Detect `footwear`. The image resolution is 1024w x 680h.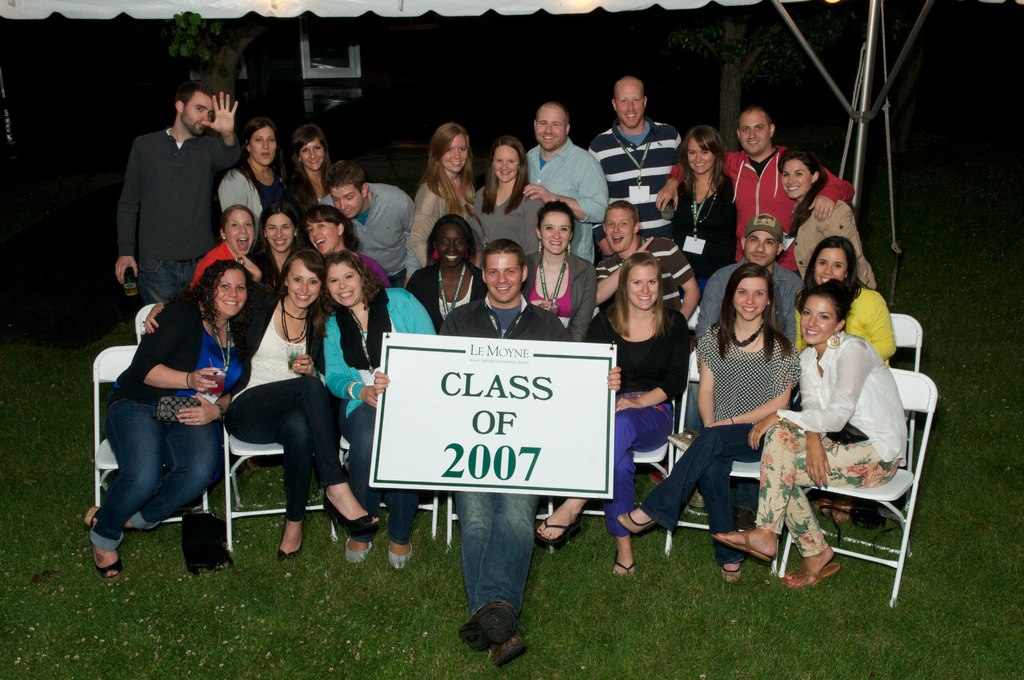
x1=616, y1=550, x2=638, y2=581.
